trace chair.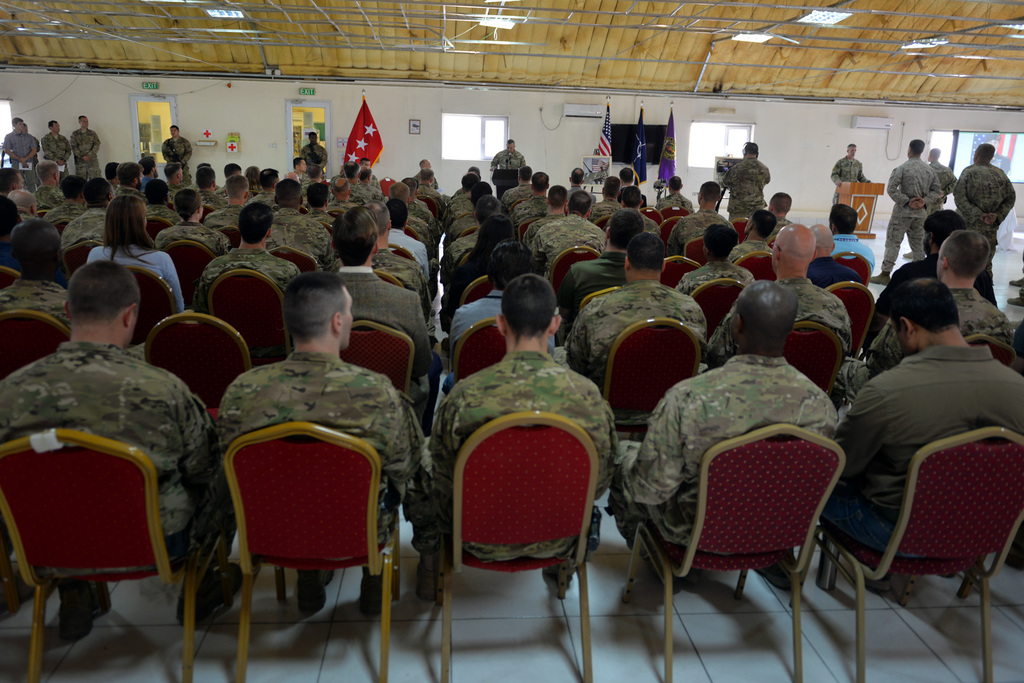
Traced to {"left": 225, "top": 424, "right": 400, "bottom": 682}.
